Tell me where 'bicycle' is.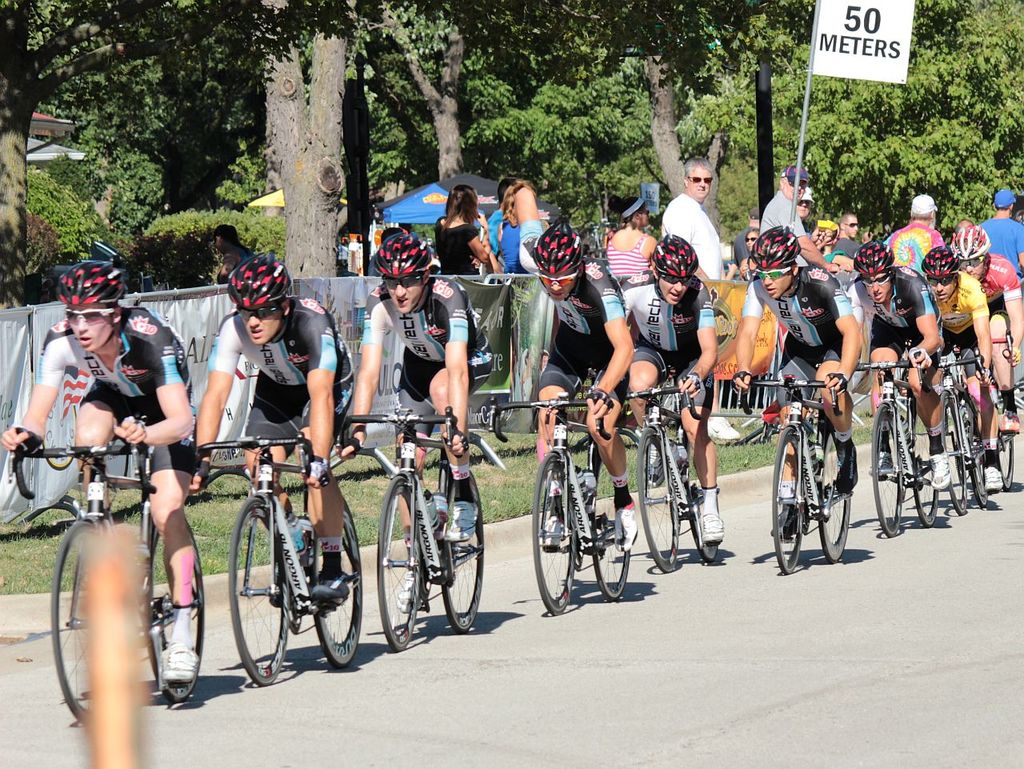
'bicycle' is at left=934, top=348, right=984, bottom=518.
